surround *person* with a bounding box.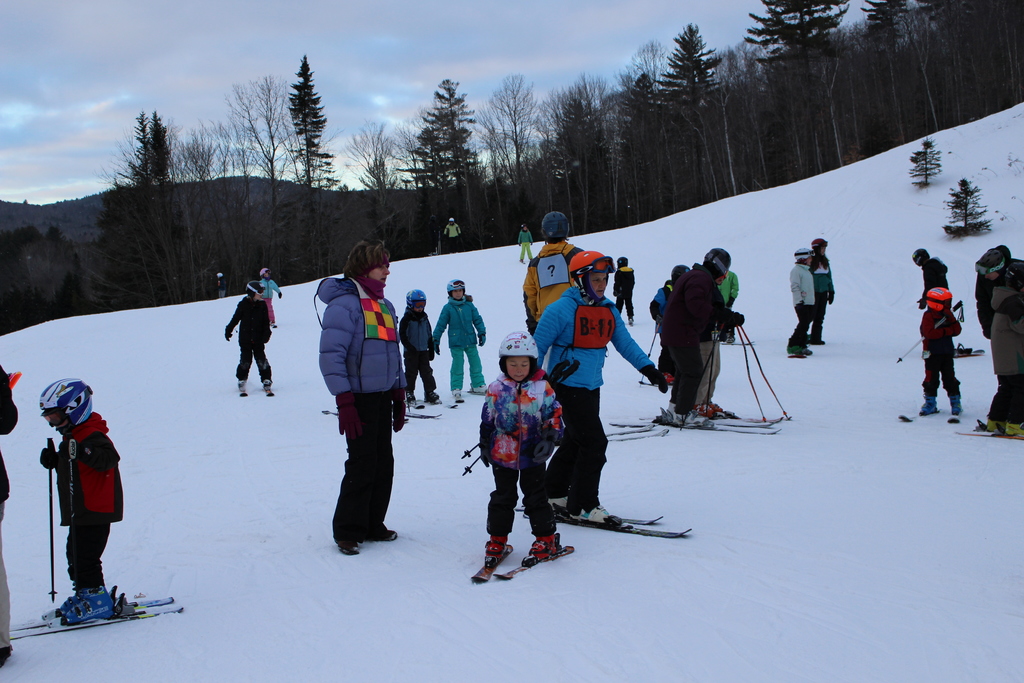
detection(922, 283, 967, 420).
